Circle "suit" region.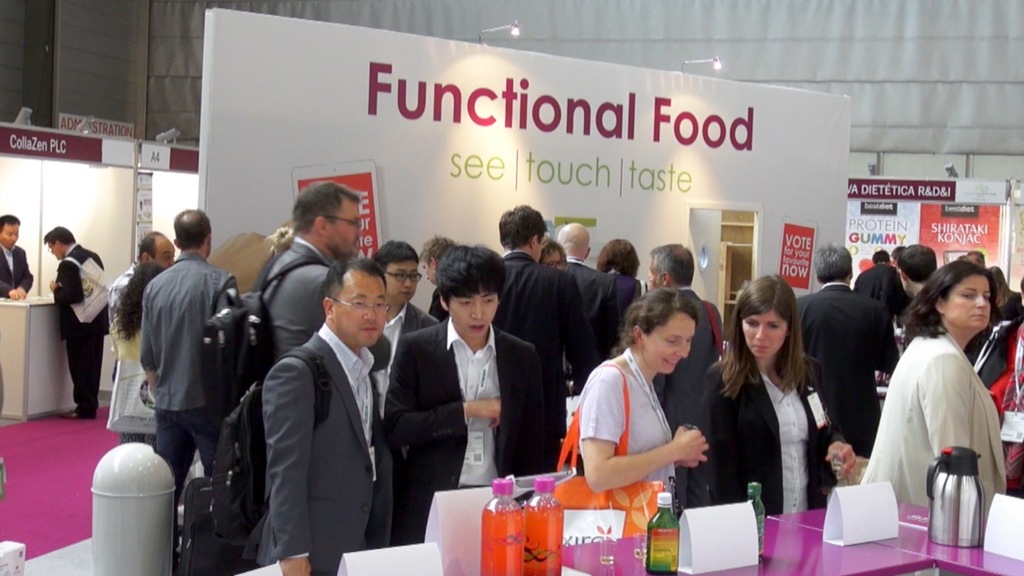
Region: detection(652, 282, 724, 512).
